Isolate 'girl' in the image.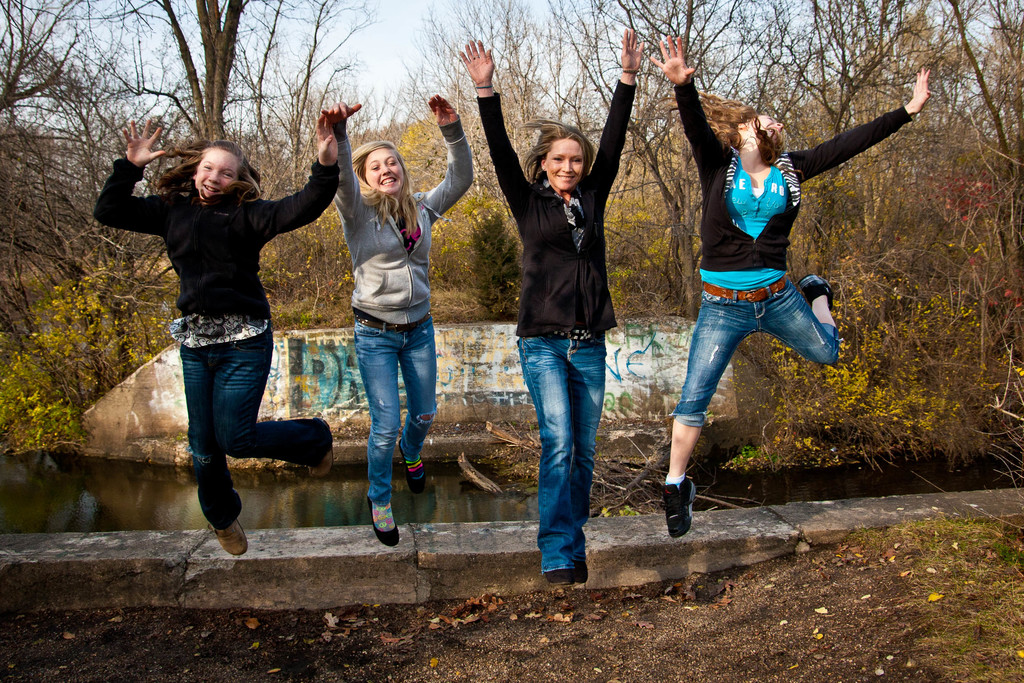
Isolated region: x1=649, y1=28, x2=931, y2=536.
